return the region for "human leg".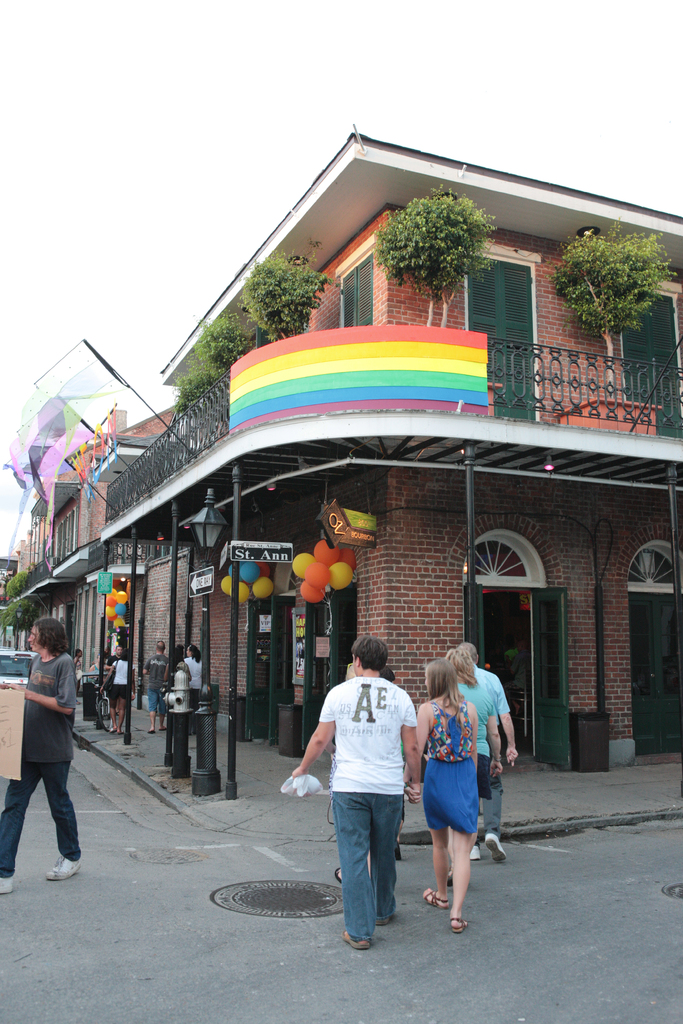
<box>377,785,403,927</box>.
